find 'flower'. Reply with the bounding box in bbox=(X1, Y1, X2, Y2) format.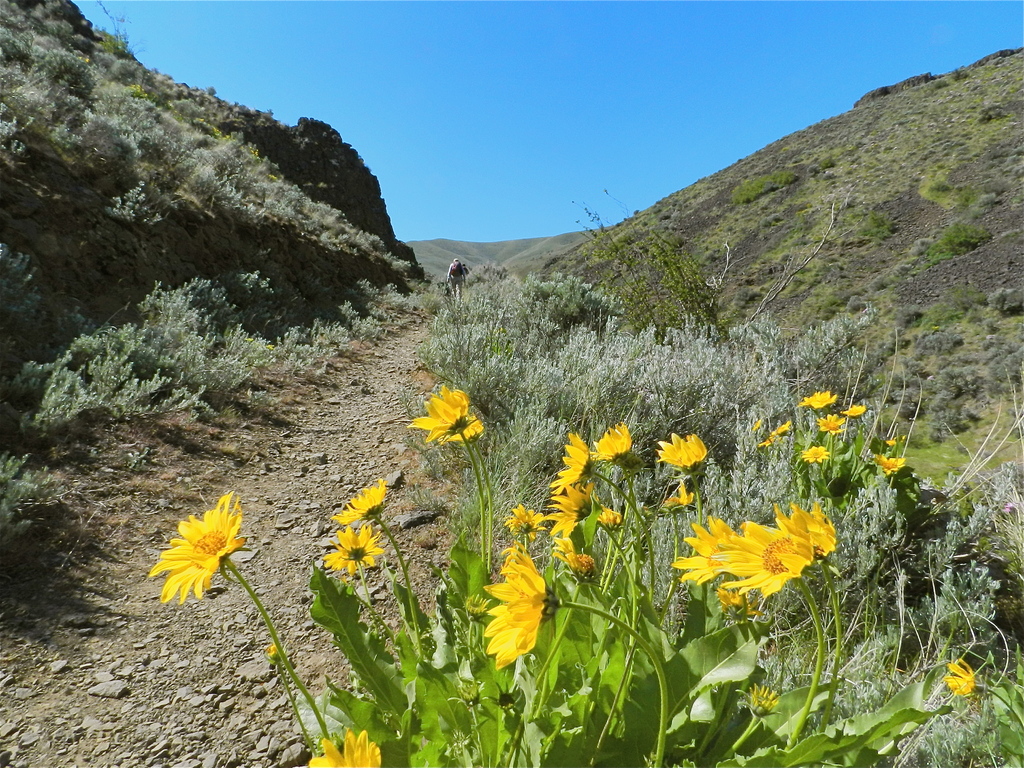
bbox=(716, 516, 821, 604).
